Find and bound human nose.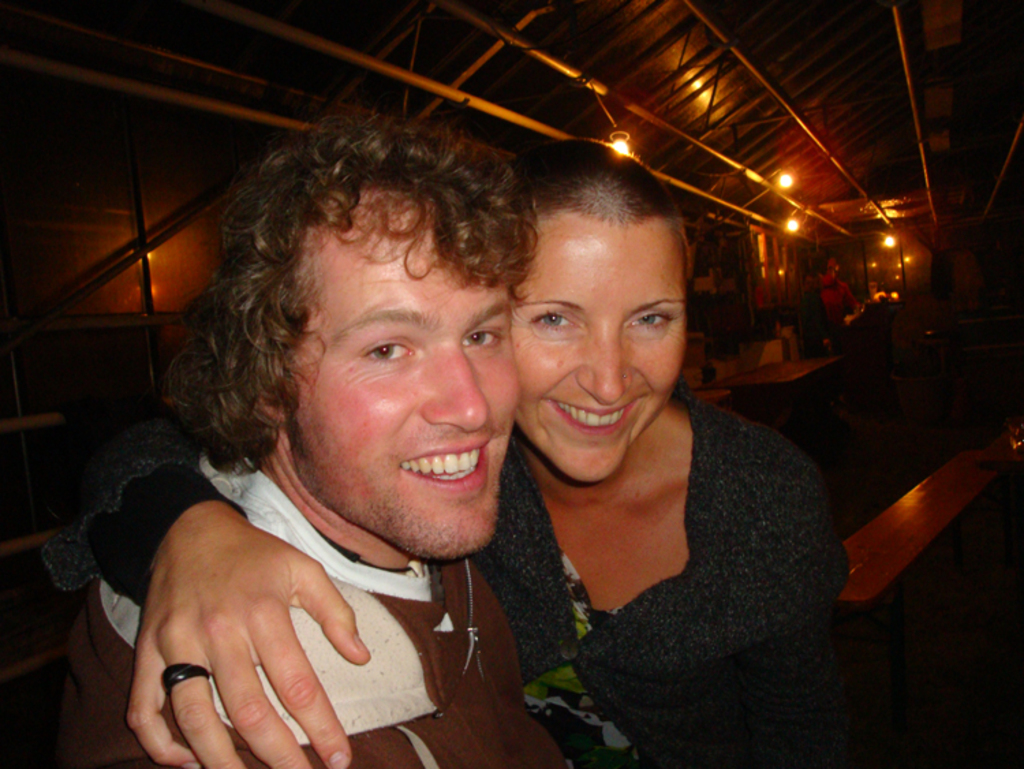
Bound: select_region(578, 322, 636, 414).
